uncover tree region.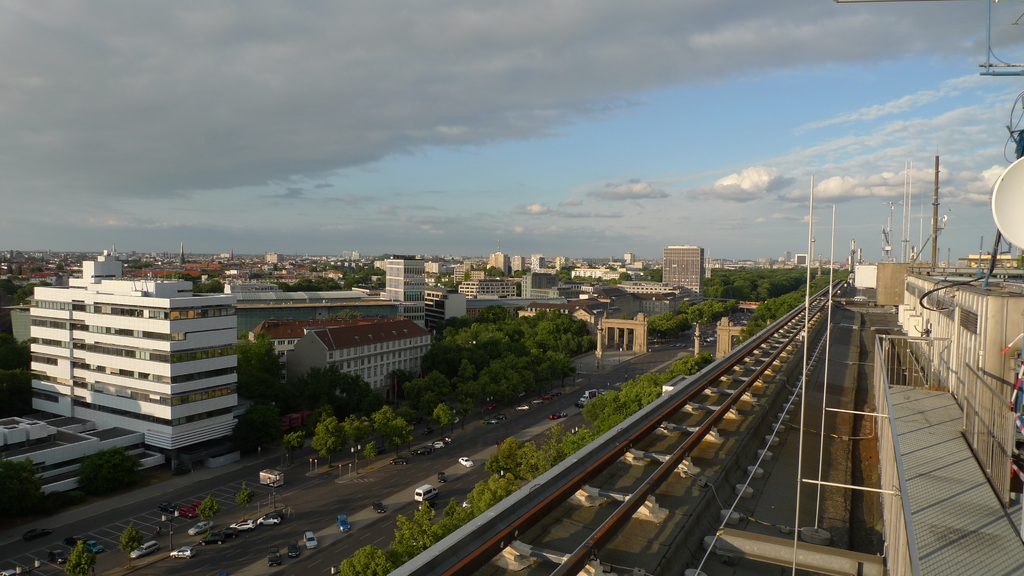
Uncovered: 582/387/640/435.
